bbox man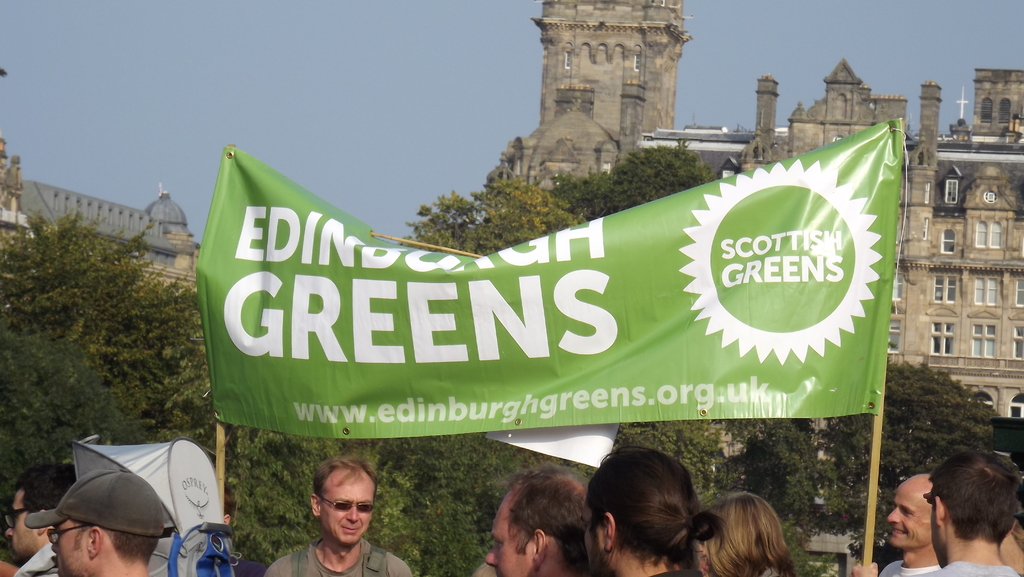
bbox=(870, 478, 933, 576)
